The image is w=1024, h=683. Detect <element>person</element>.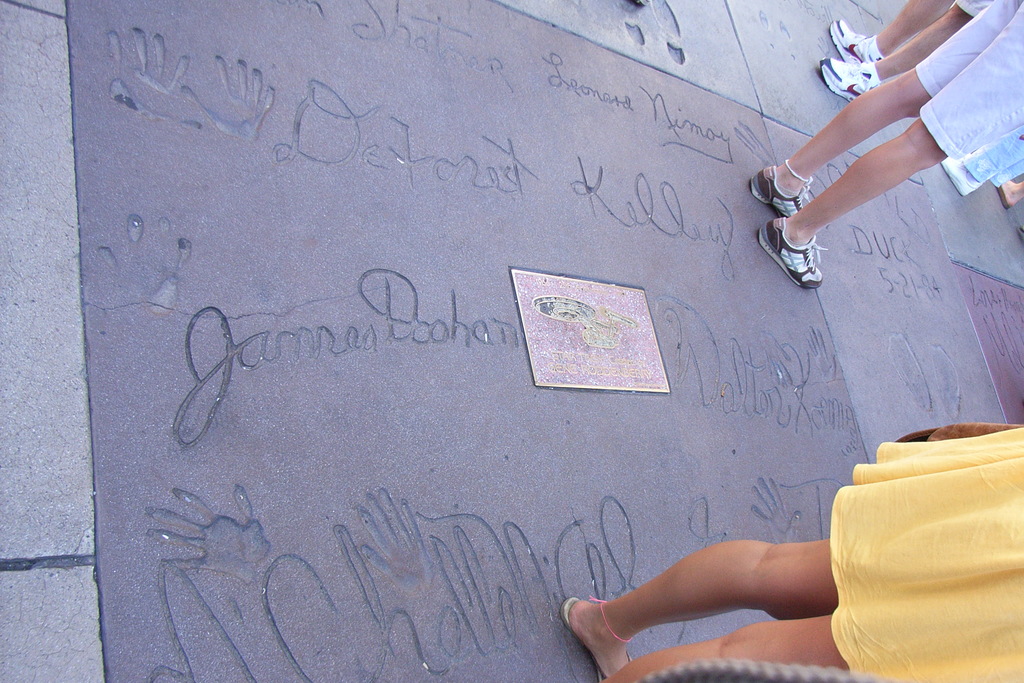
Detection: box=[733, 0, 994, 323].
